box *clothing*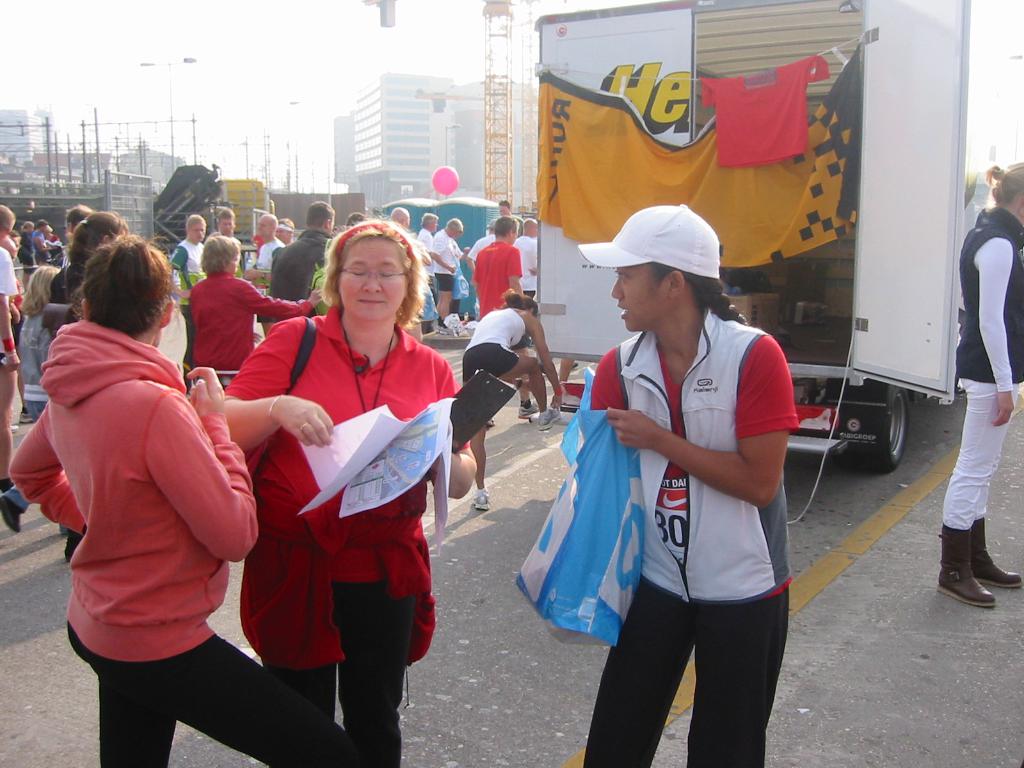
locate(950, 207, 1023, 392)
